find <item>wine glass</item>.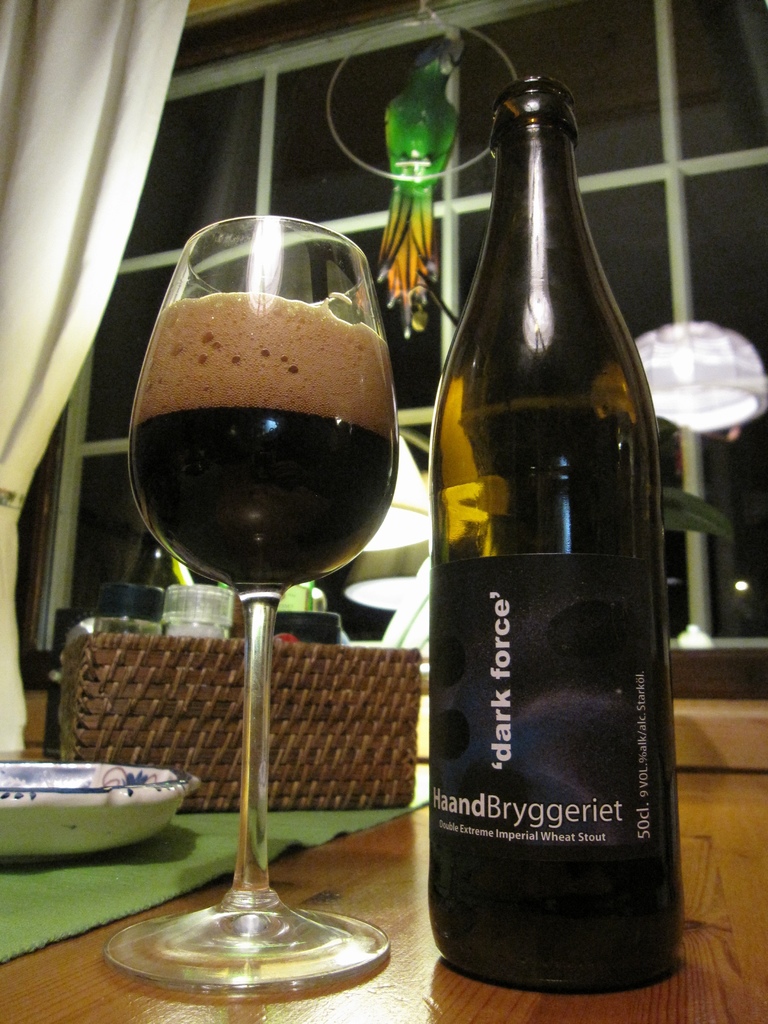
x1=122 y1=213 x2=403 y2=993.
